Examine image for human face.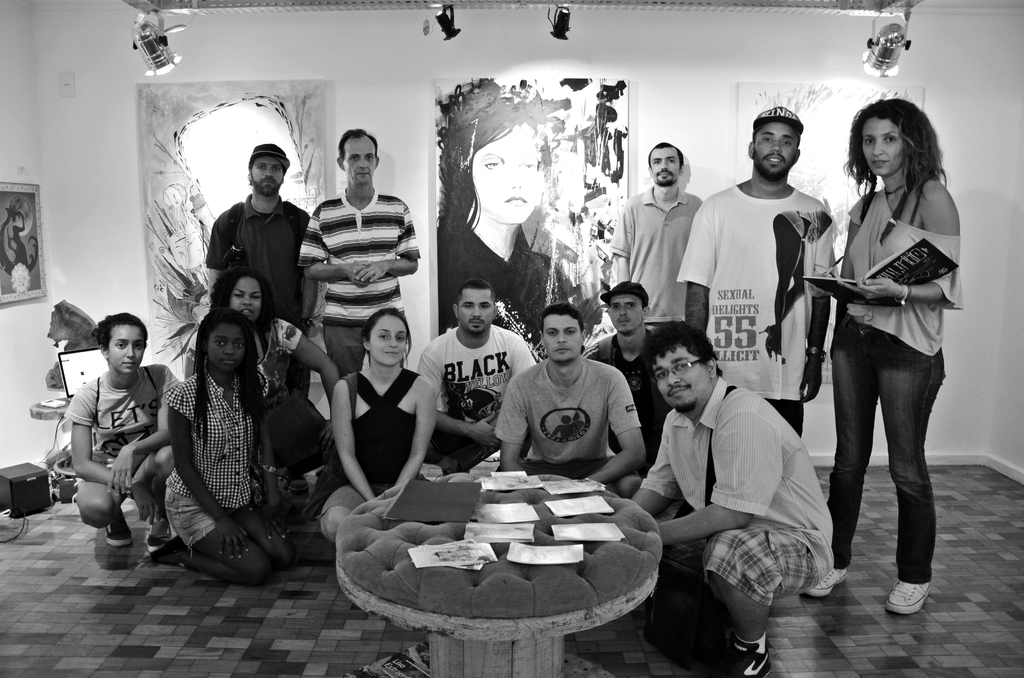
Examination result: (650,346,708,414).
